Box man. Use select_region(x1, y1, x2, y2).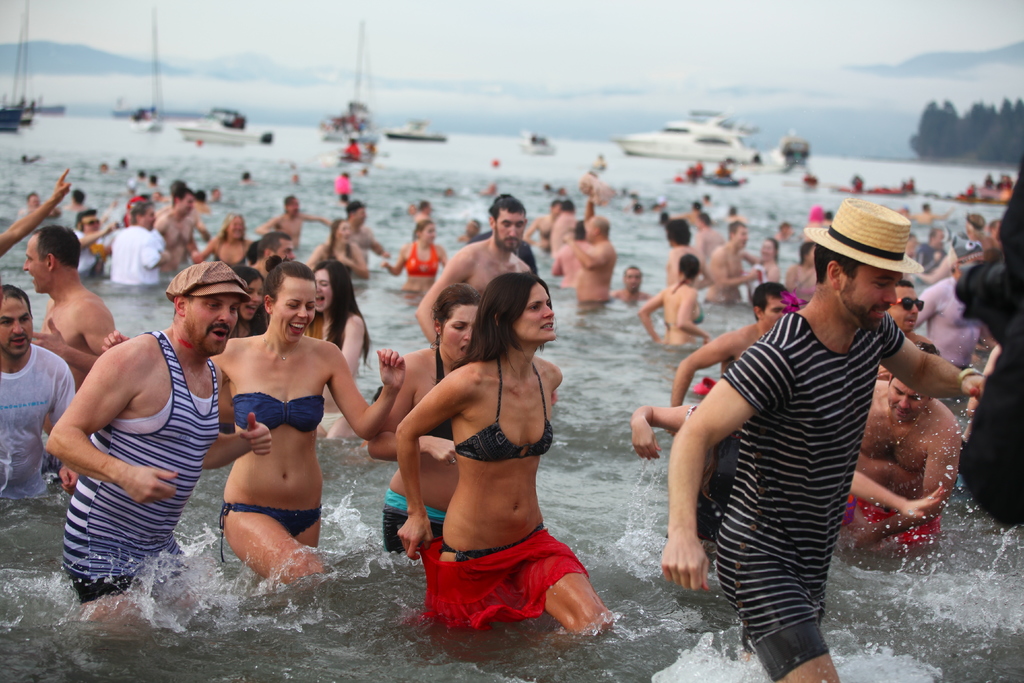
select_region(43, 261, 246, 625).
